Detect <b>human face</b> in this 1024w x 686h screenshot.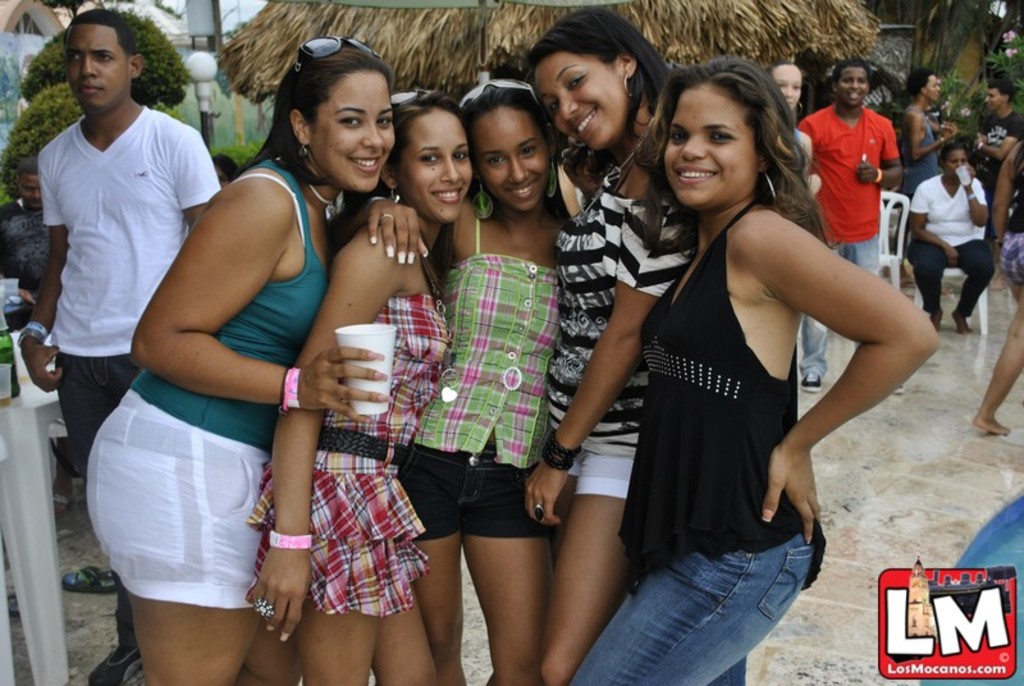
Detection: BBox(662, 88, 755, 203).
